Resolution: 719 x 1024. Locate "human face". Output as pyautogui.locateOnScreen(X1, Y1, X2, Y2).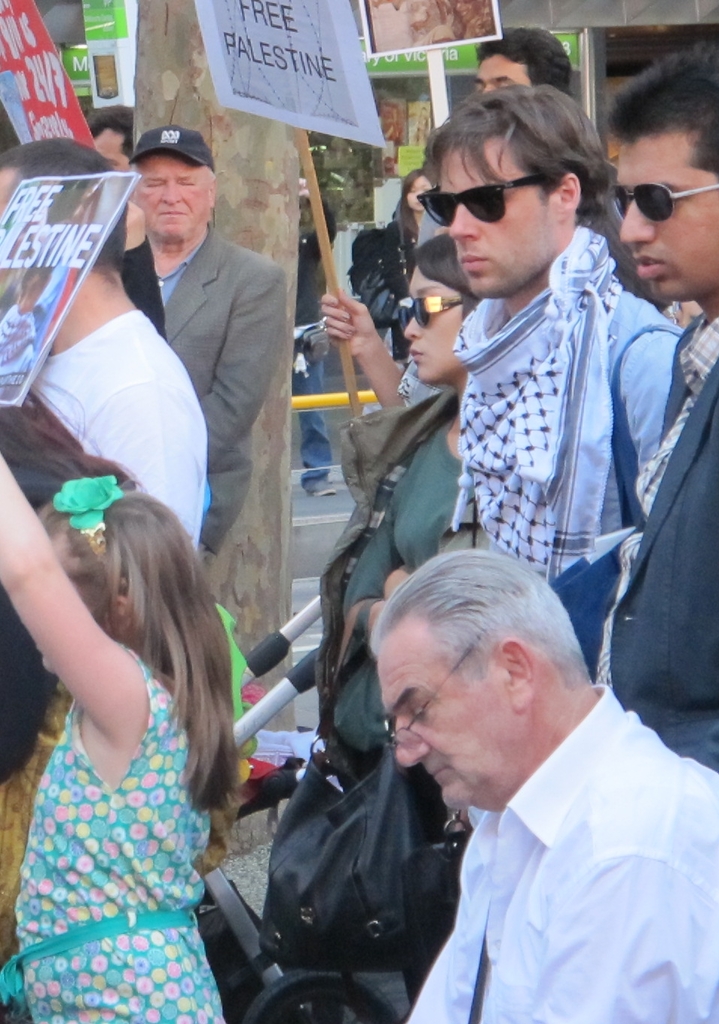
pyautogui.locateOnScreen(611, 122, 718, 294).
